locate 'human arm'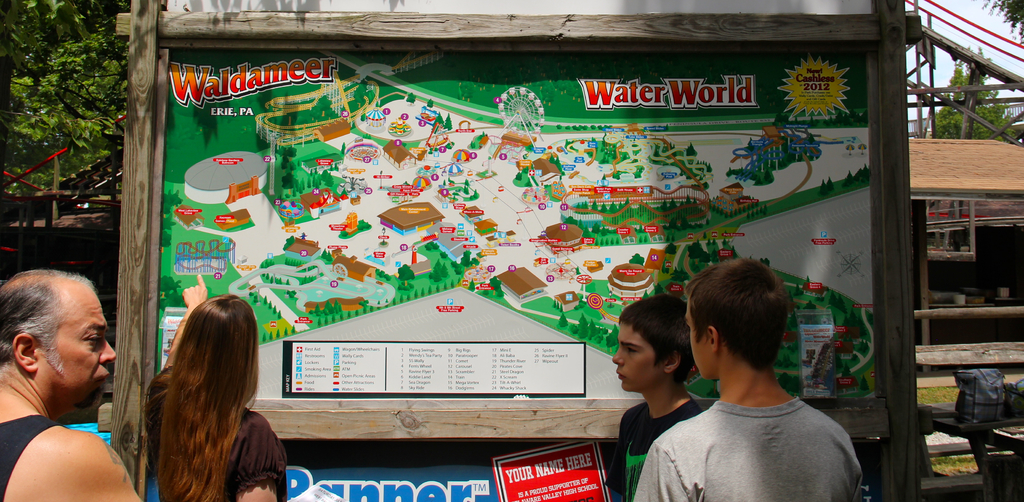
rect(160, 270, 210, 372)
